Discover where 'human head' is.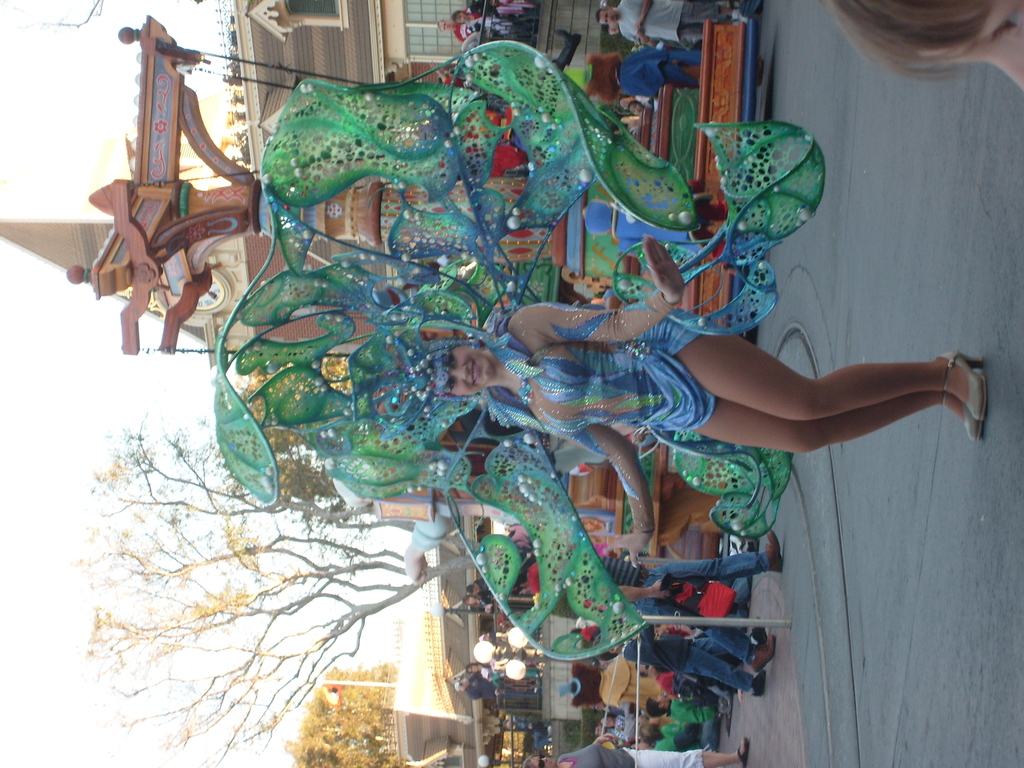
Discovered at [x1=648, y1=692, x2=673, y2=717].
